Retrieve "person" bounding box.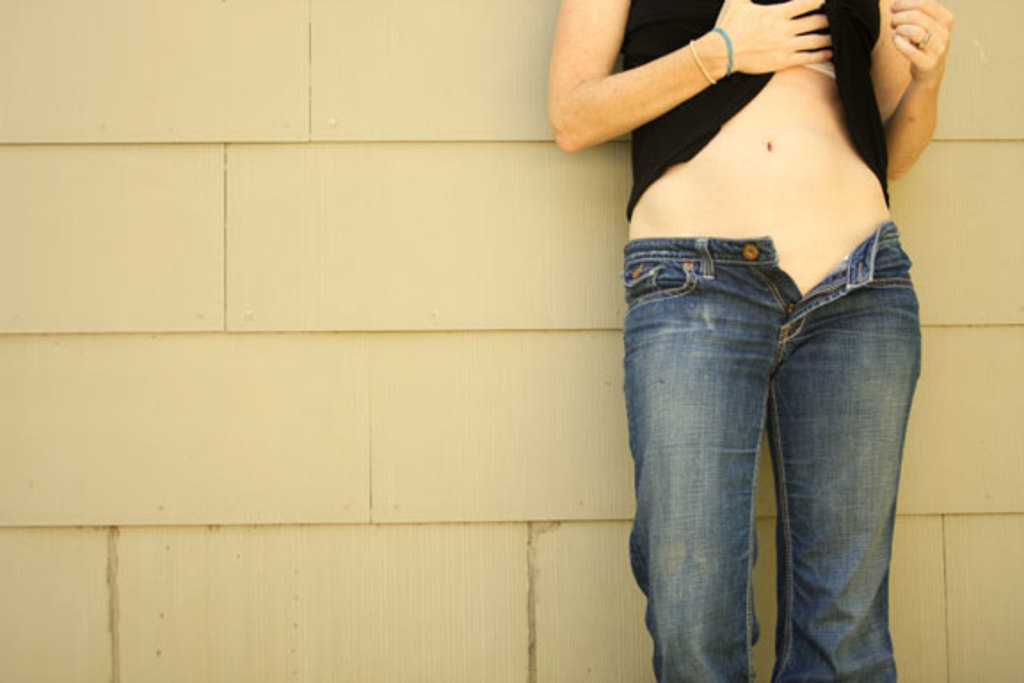
Bounding box: 542 0 949 647.
